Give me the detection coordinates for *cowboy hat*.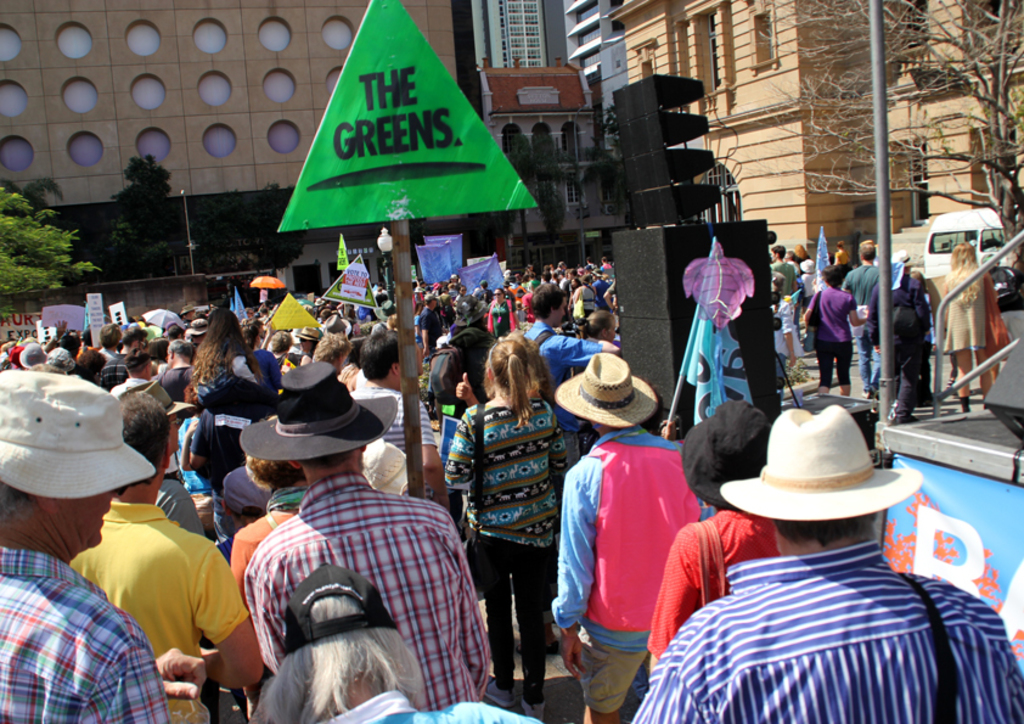
locate(326, 314, 355, 343).
